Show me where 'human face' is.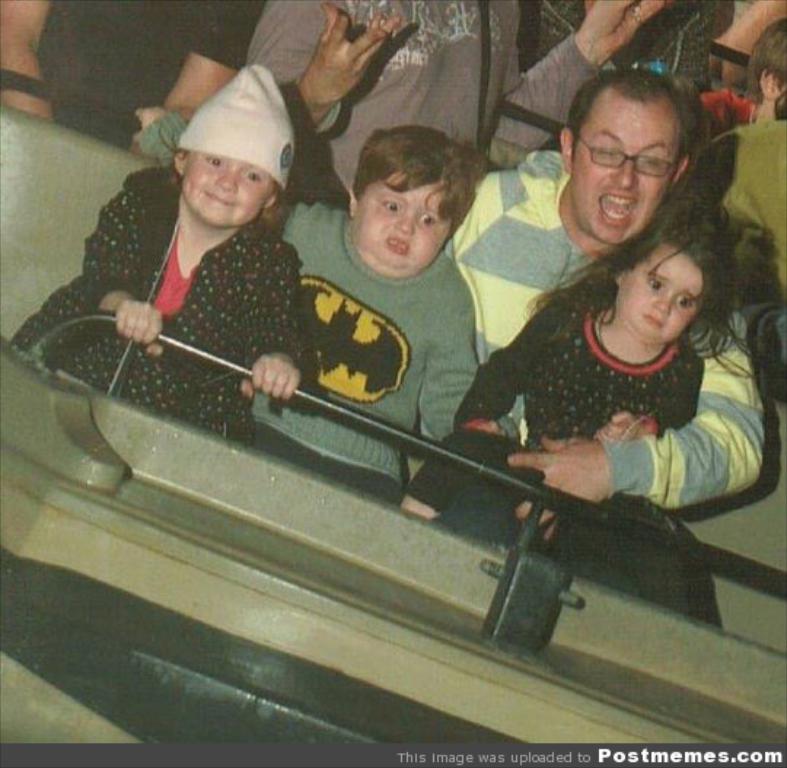
'human face' is at box(356, 179, 446, 271).
